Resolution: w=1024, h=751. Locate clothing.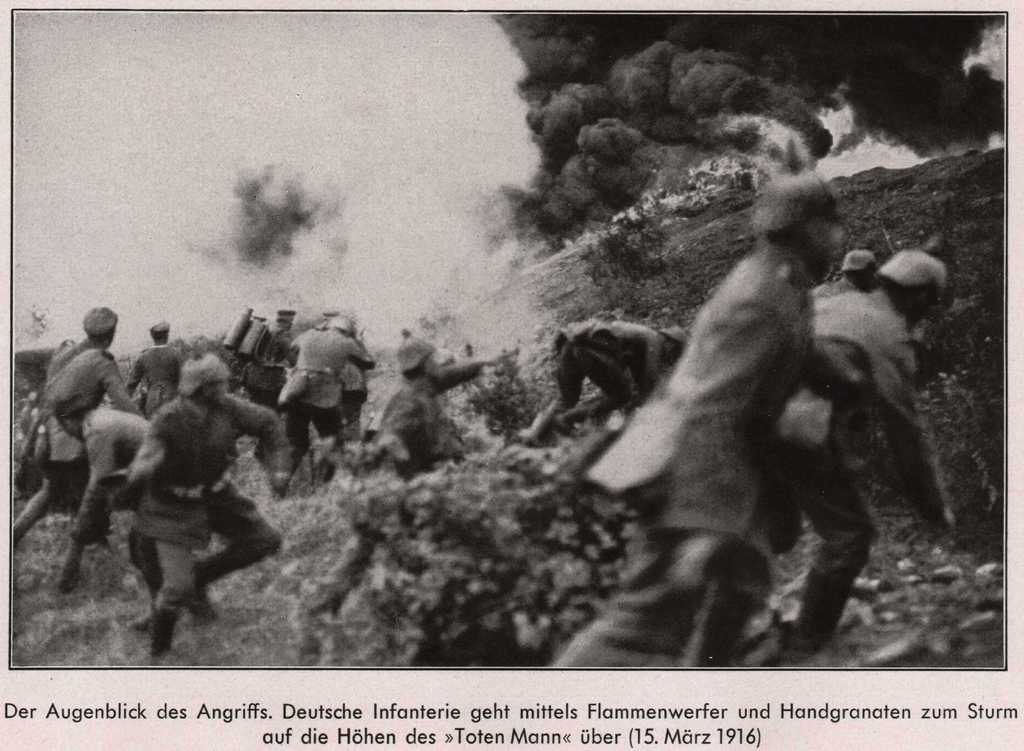
807,278,856,306.
